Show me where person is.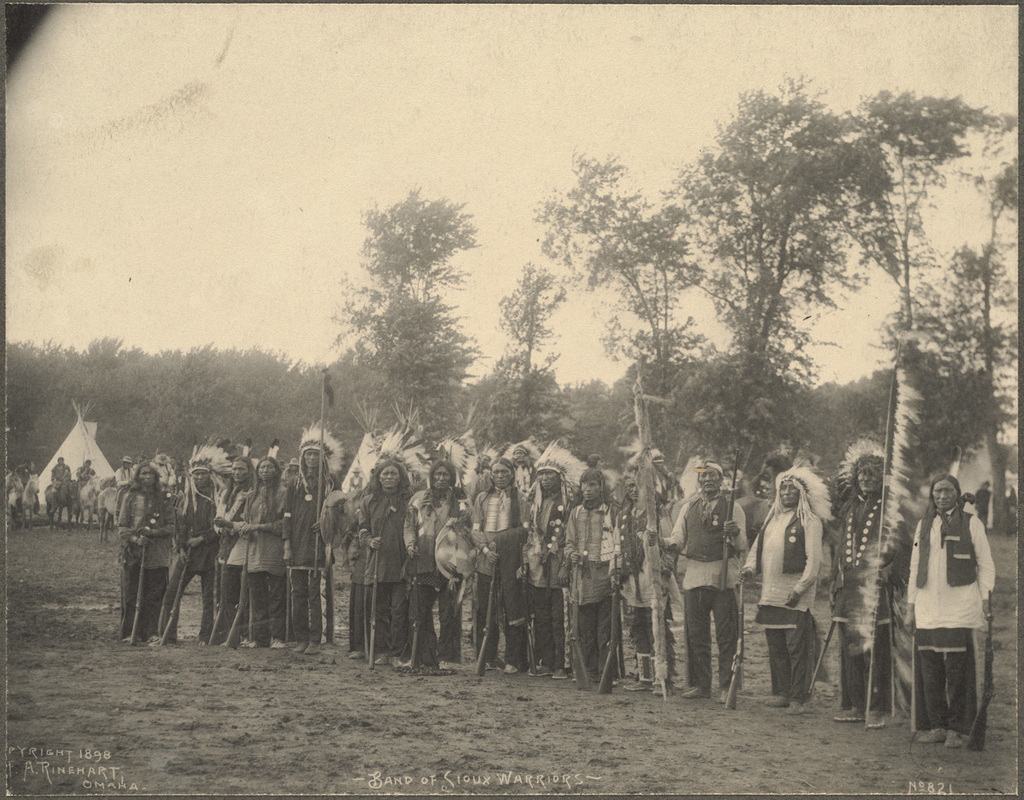
person is at [x1=461, y1=454, x2=526, y2=680].
